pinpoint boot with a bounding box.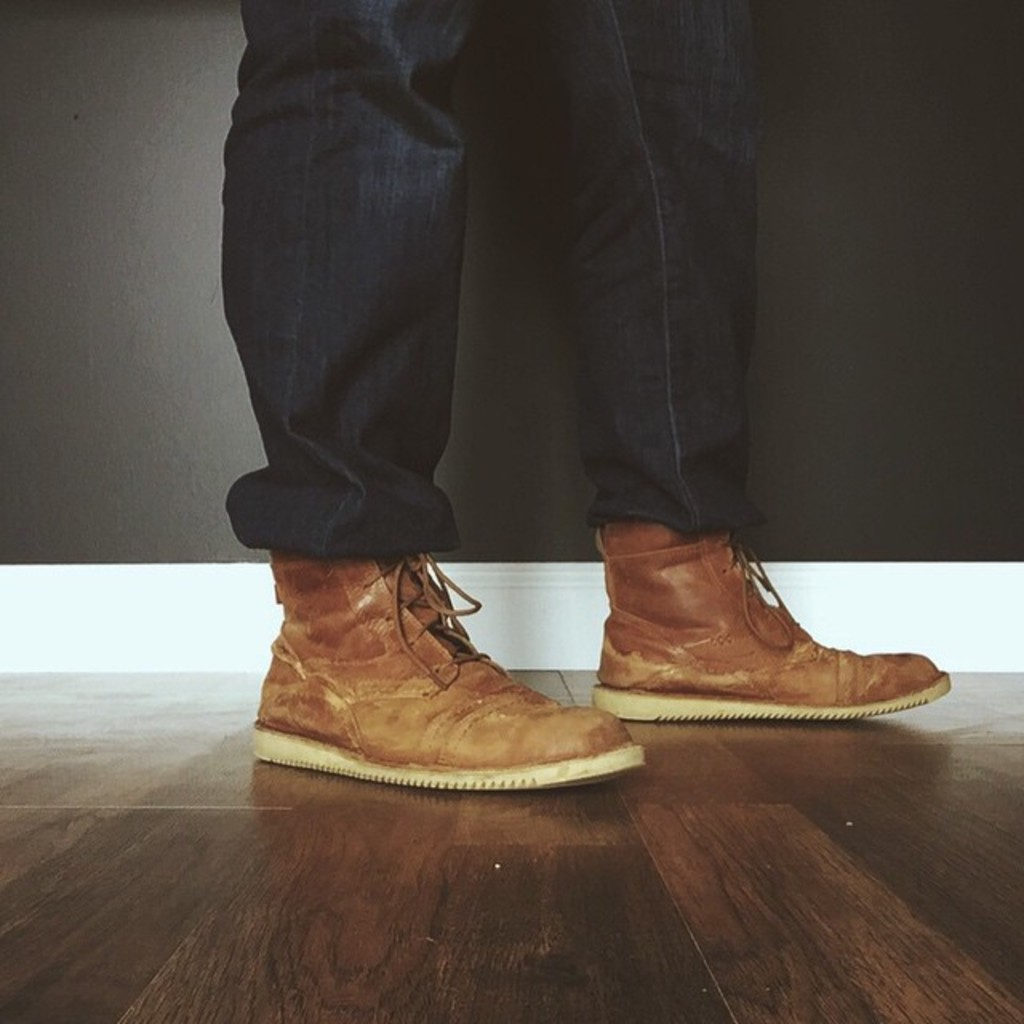
<bbox>251, 552, 643, 789</bbox>.
